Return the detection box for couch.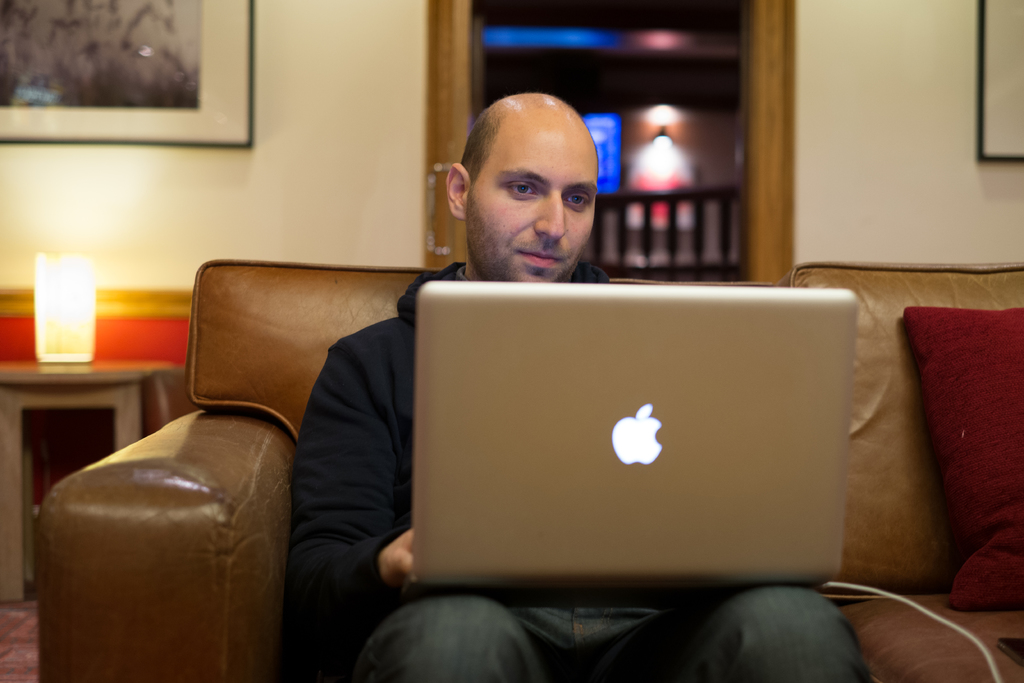
crop(55, 236, 932, 682).
